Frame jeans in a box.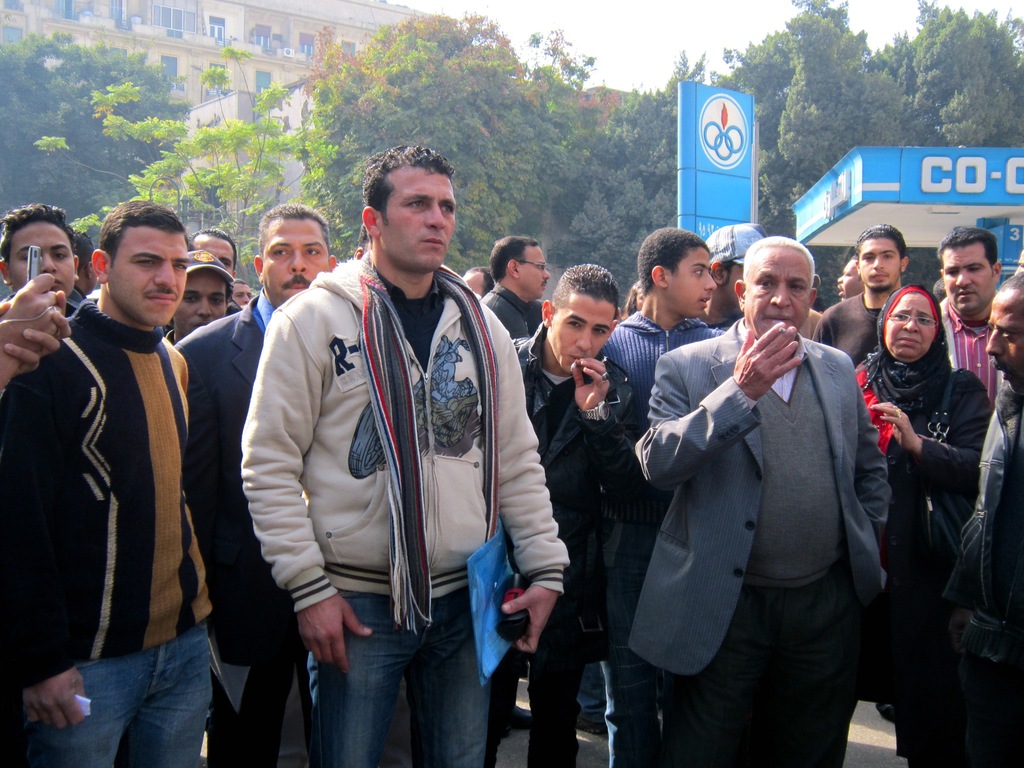
<region>275, 598, 503, 767</region>.
